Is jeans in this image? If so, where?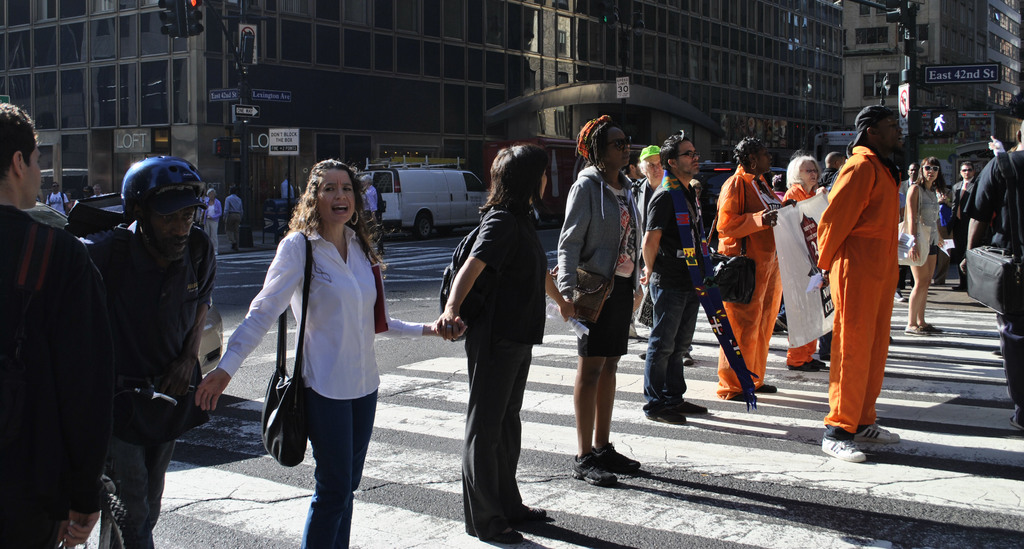
Yes, at (x1=276, y1=382, x2=366, y2=534).
